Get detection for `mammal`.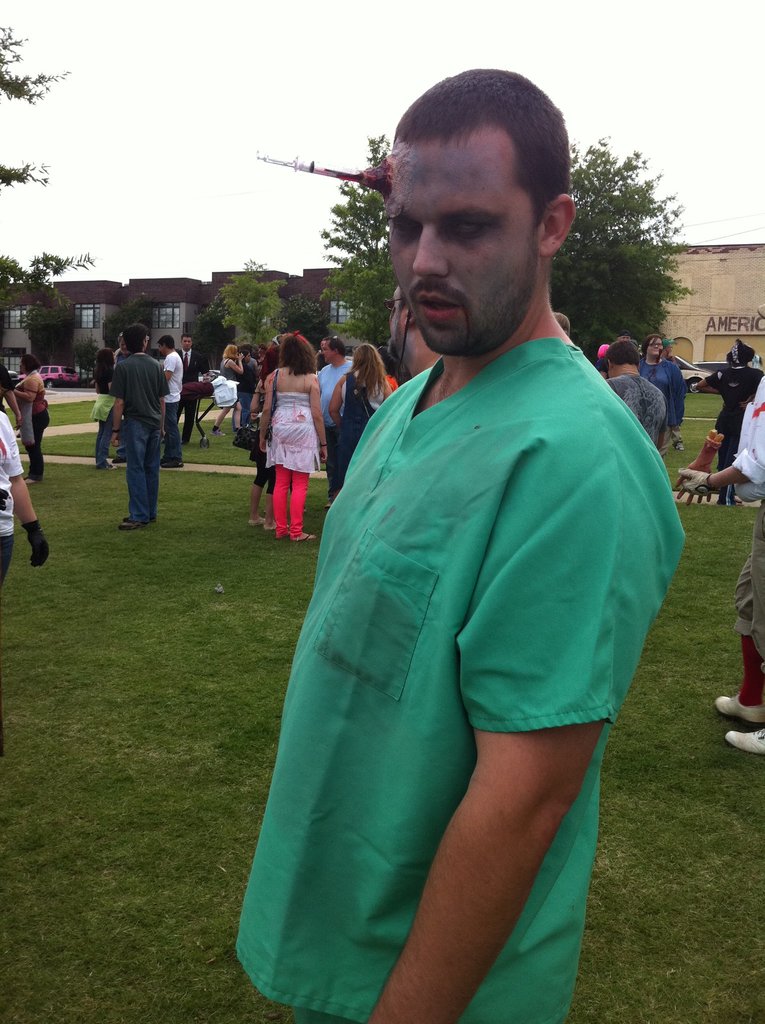
Detection: BBox(611, 332, 637, 342).
